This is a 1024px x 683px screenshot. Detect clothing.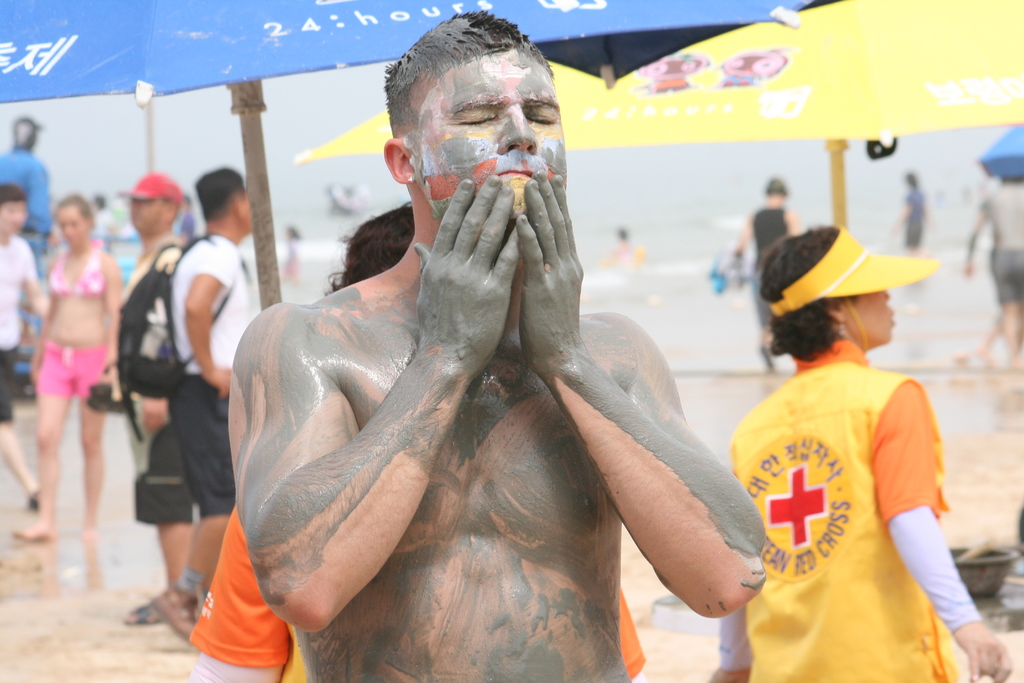
BBox(716, 339, 957, 682).
